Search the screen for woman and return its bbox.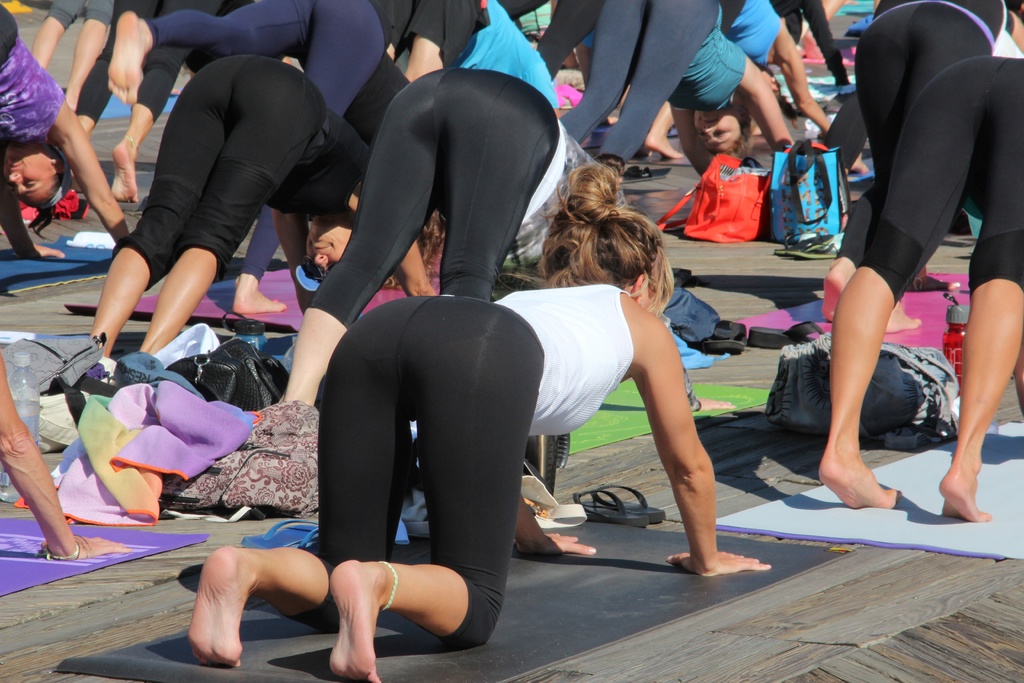
Found: bbox=[285, 71, 637, 404].
